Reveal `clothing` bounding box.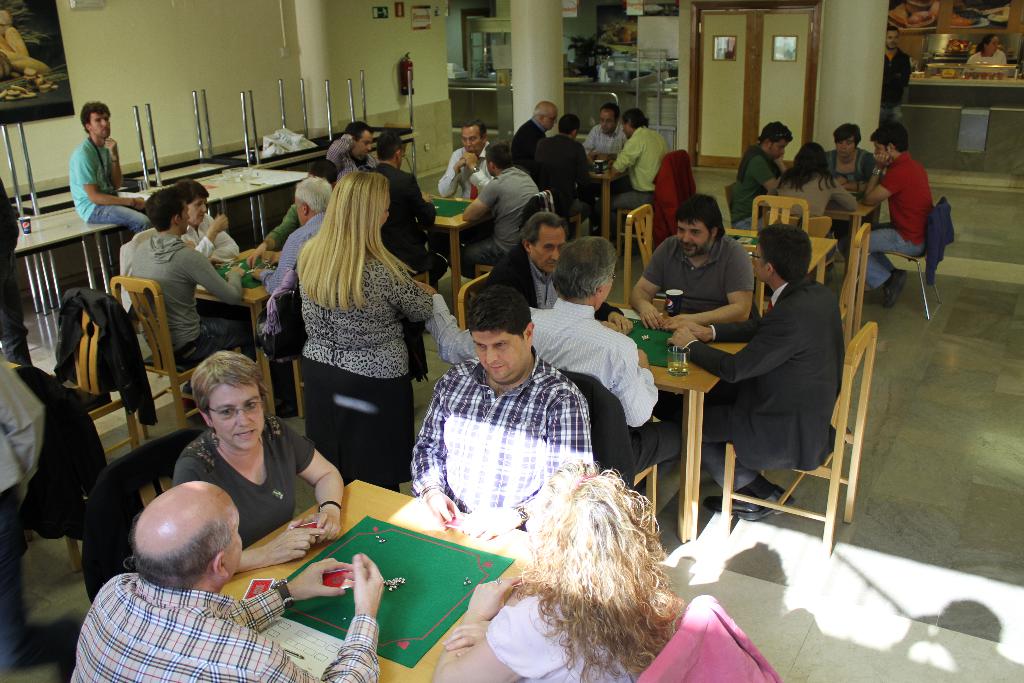
Revealed: Rect(168, 425, 317, 549).
